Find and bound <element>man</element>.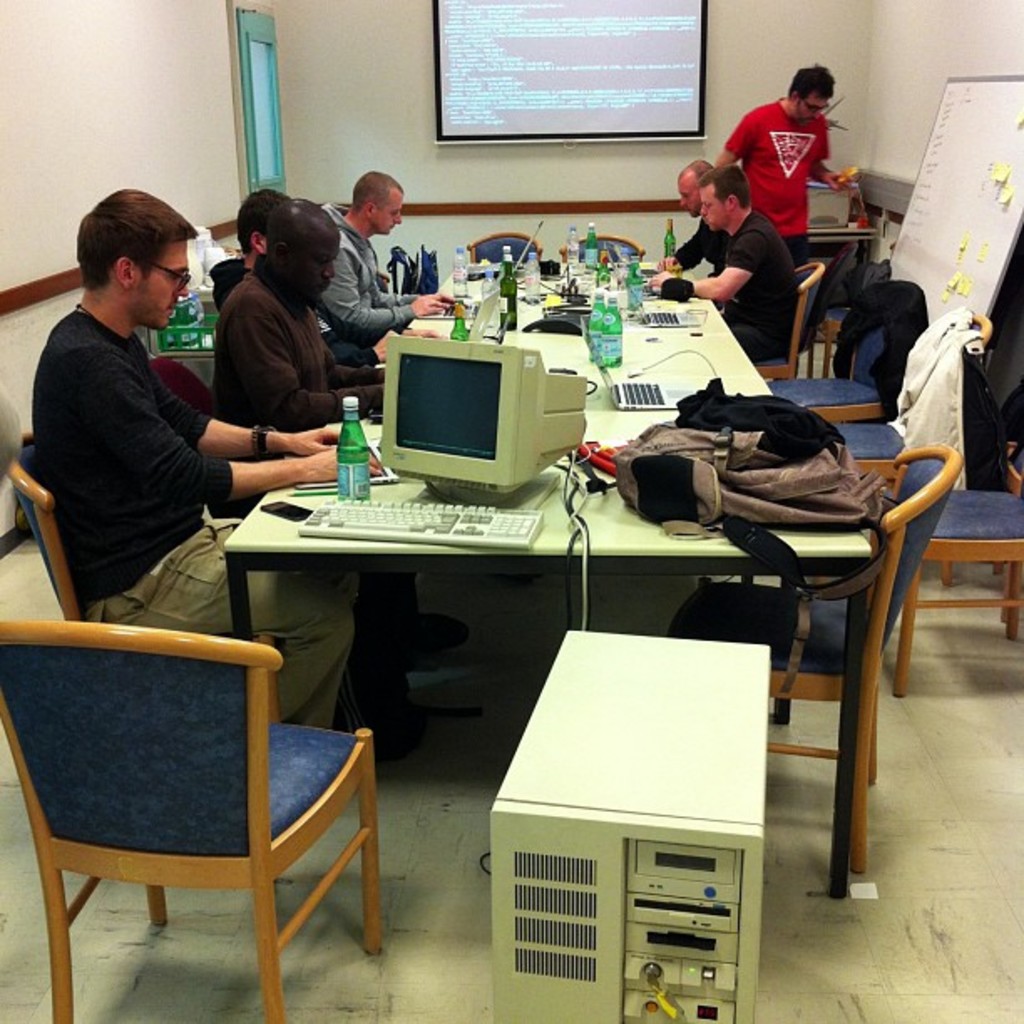
Bound: 656, 156, 733, 276.
